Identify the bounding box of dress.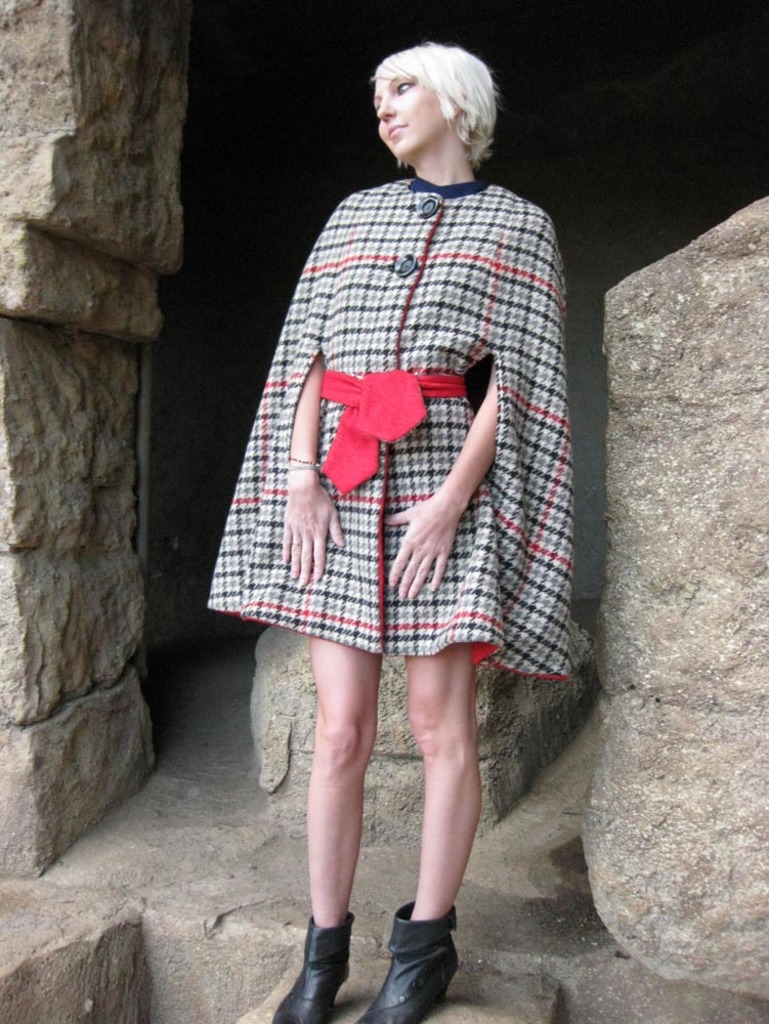
208 174 579 682.
